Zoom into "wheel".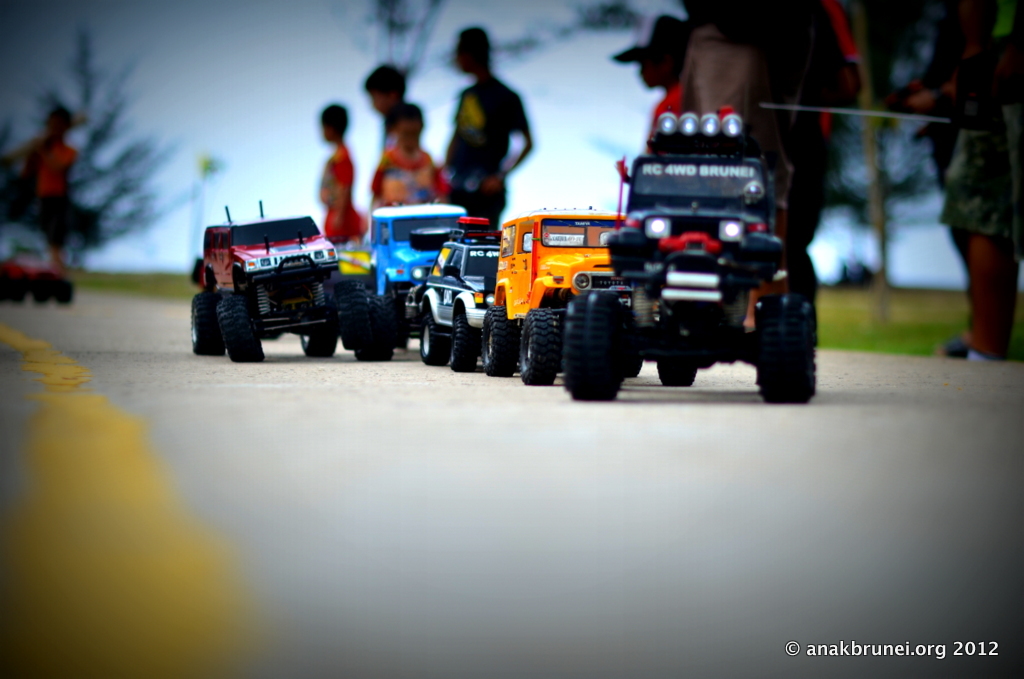
Zoom target: {"left": 519, "top": 311, "right": 558, "bottom": 378}.
